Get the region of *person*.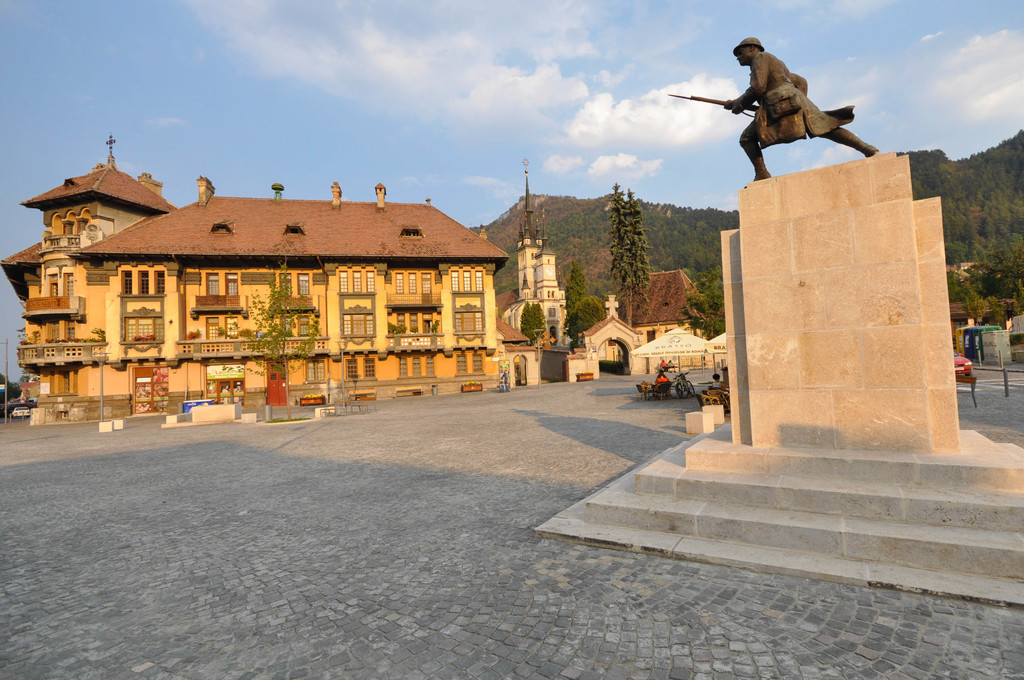
Rect(657, 360, 669, 369).
